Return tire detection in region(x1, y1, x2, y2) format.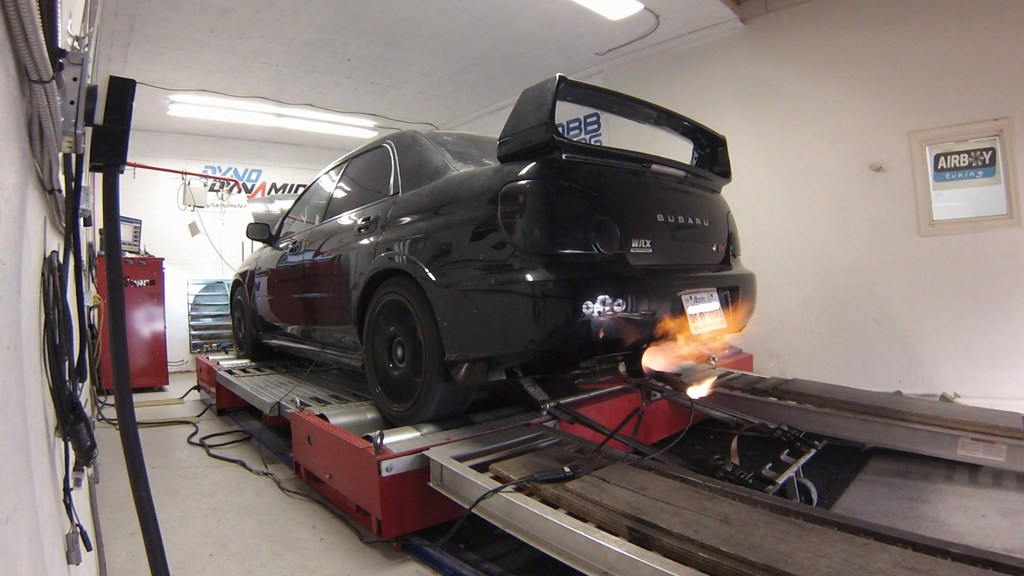
region(227, 282, 260, 362).
